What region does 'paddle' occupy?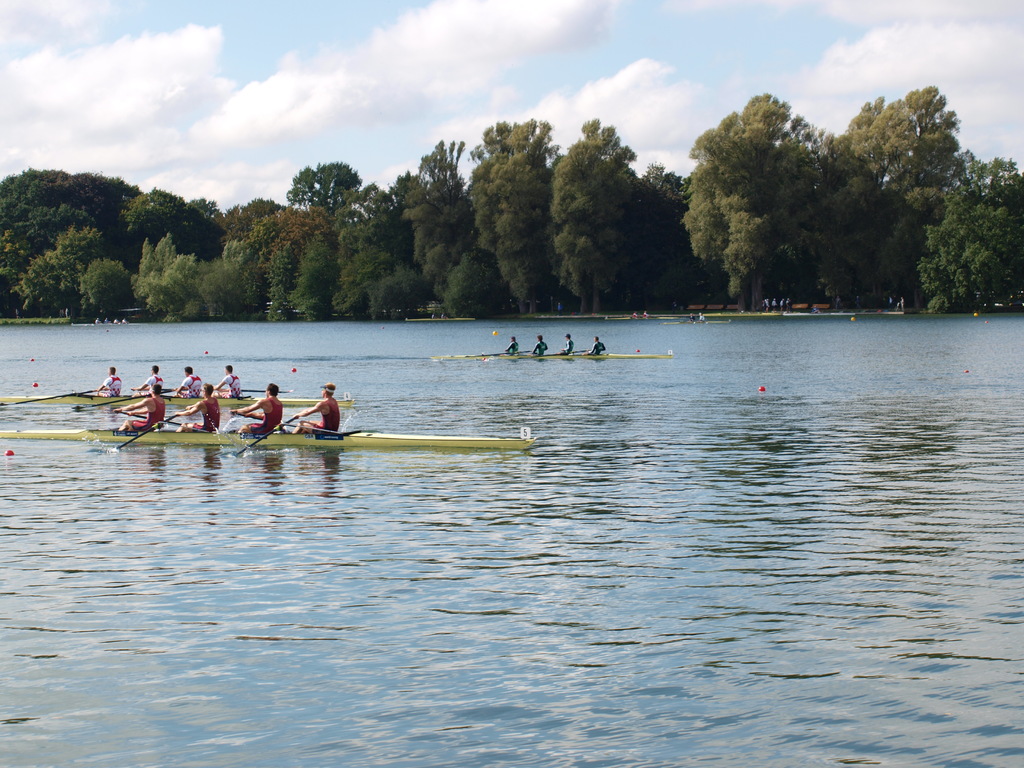
detection(113, 410, 177, 451).
